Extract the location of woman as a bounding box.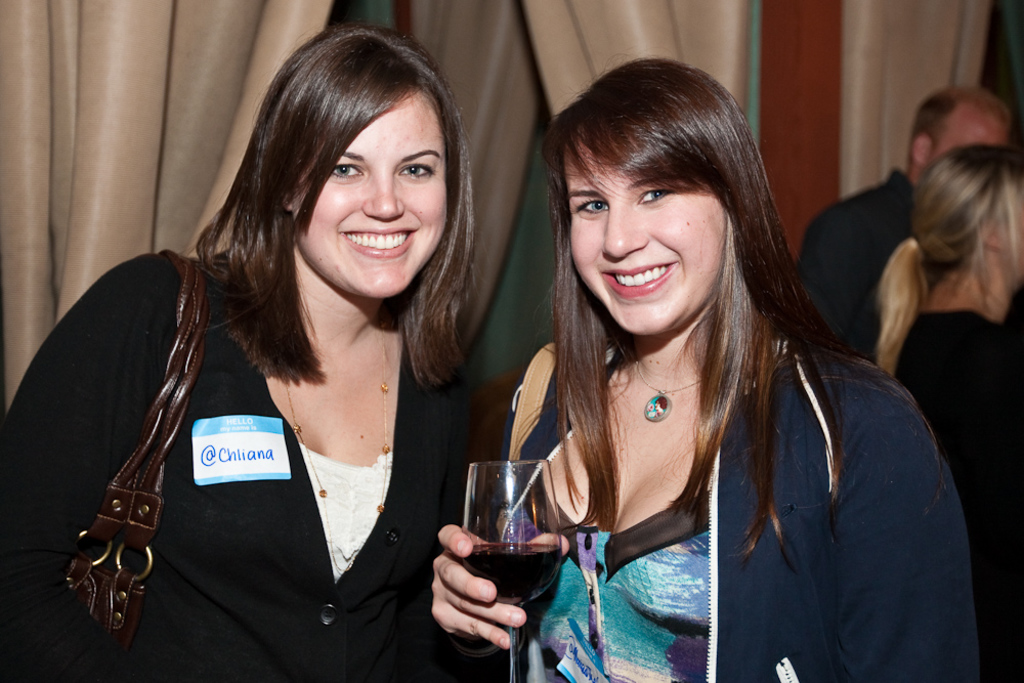
{"x1": 400, "y1": 77, "x2": 931, "y2": 682}.
